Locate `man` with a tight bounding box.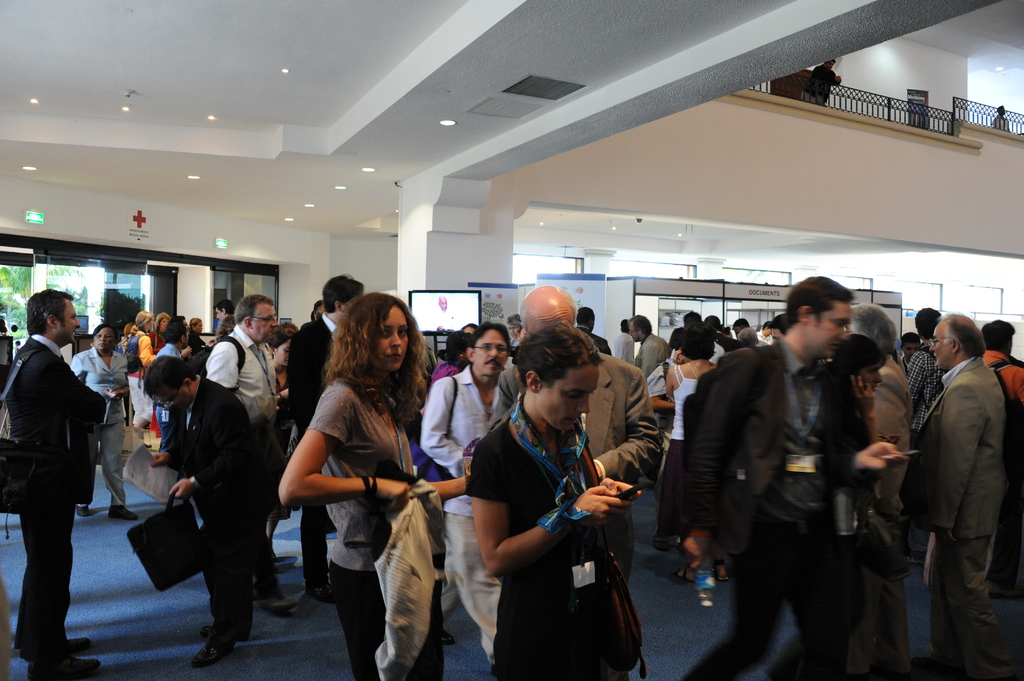
bbox(568, 306, 614, 355).
